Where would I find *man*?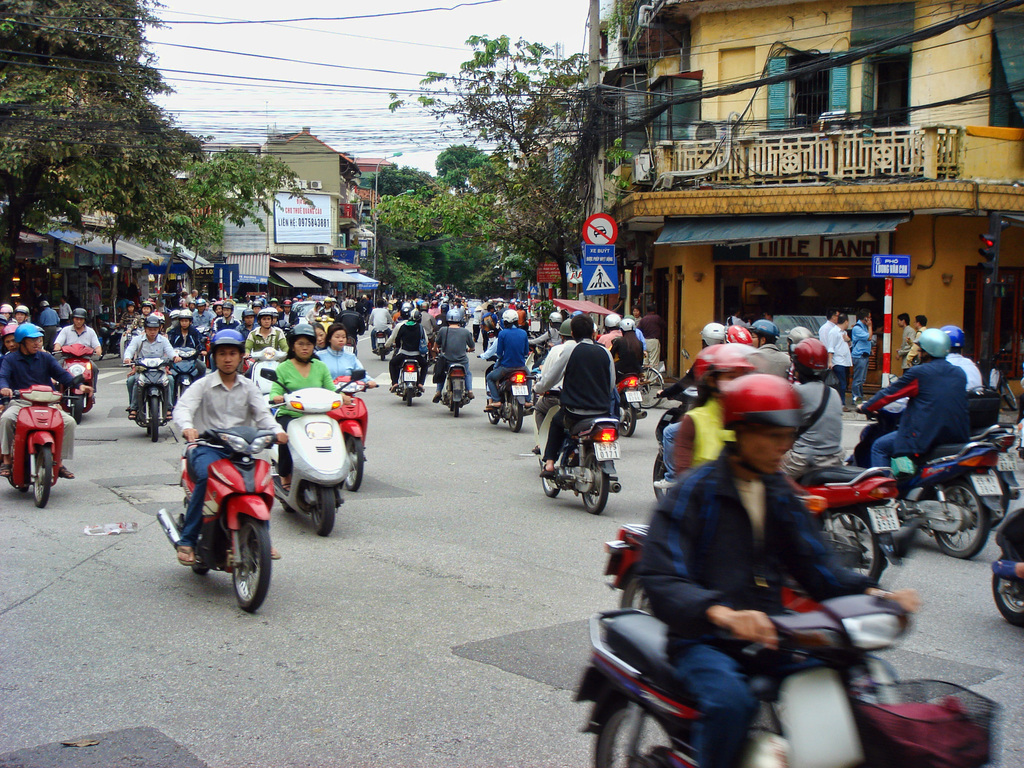
At (368, 300, 393, 349).
